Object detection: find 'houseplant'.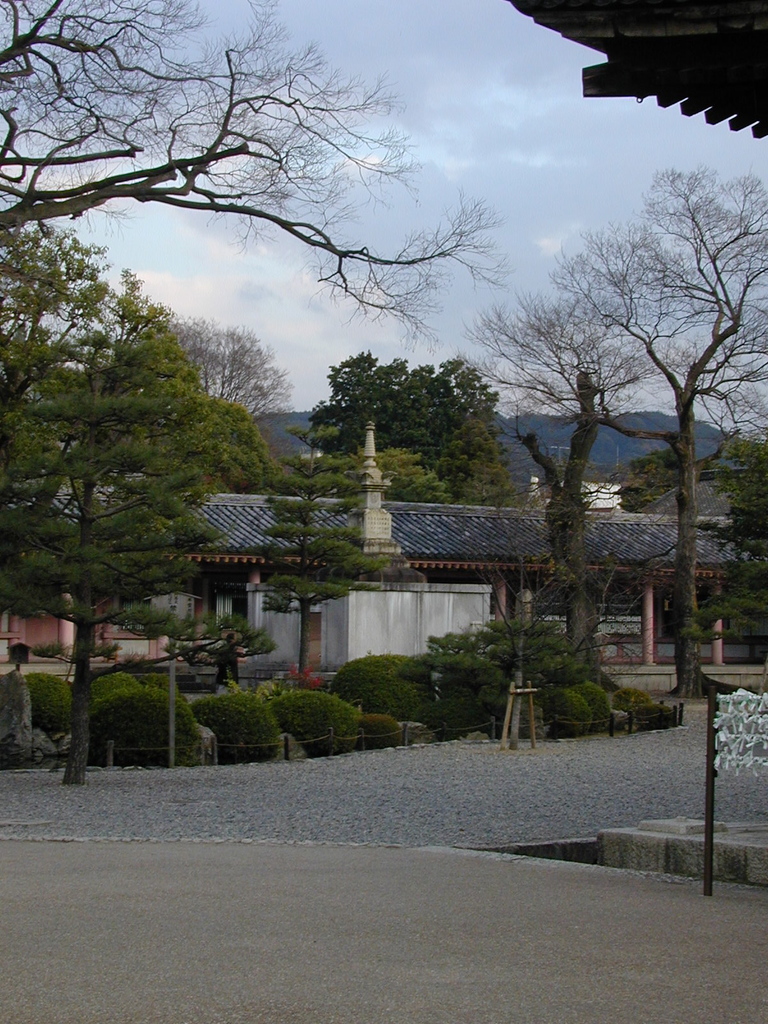
Rect(189, 699, 275, 767).
